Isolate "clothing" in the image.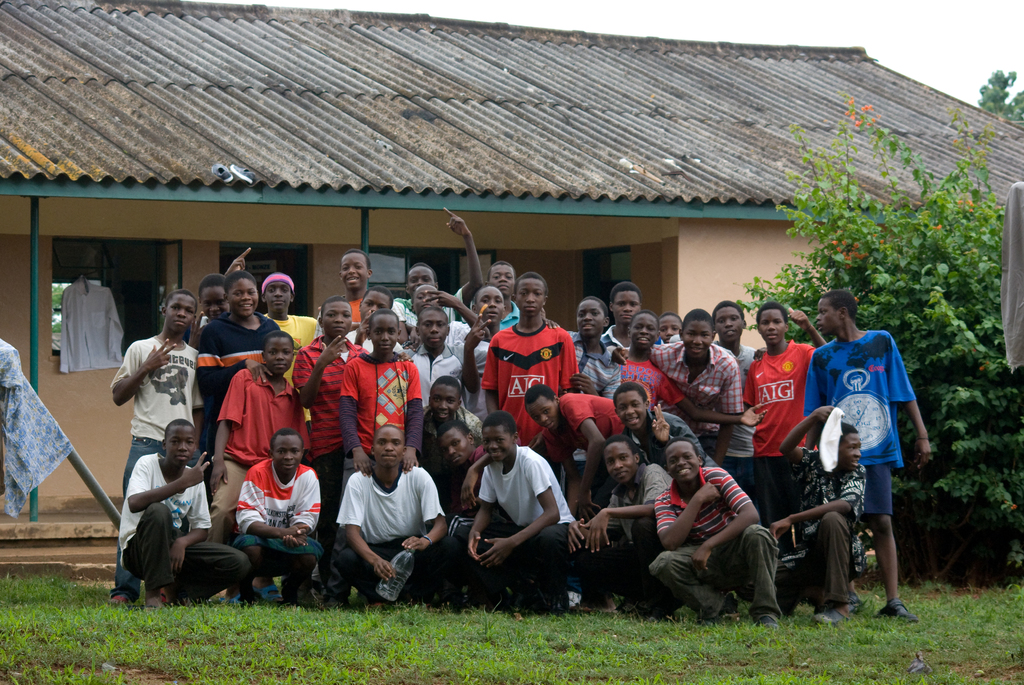
Isolated region: pyautogui.locateOnScreen(483, 320, 577, 425).
